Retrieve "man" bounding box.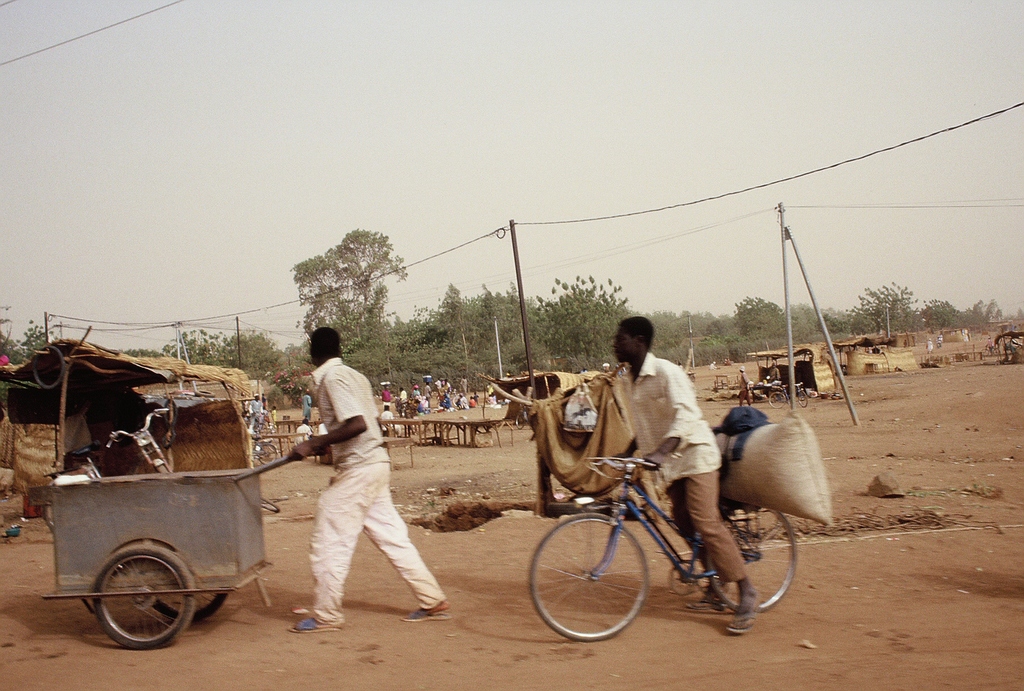
Bounding box: <region>707, 360, 721, 373</region>.
